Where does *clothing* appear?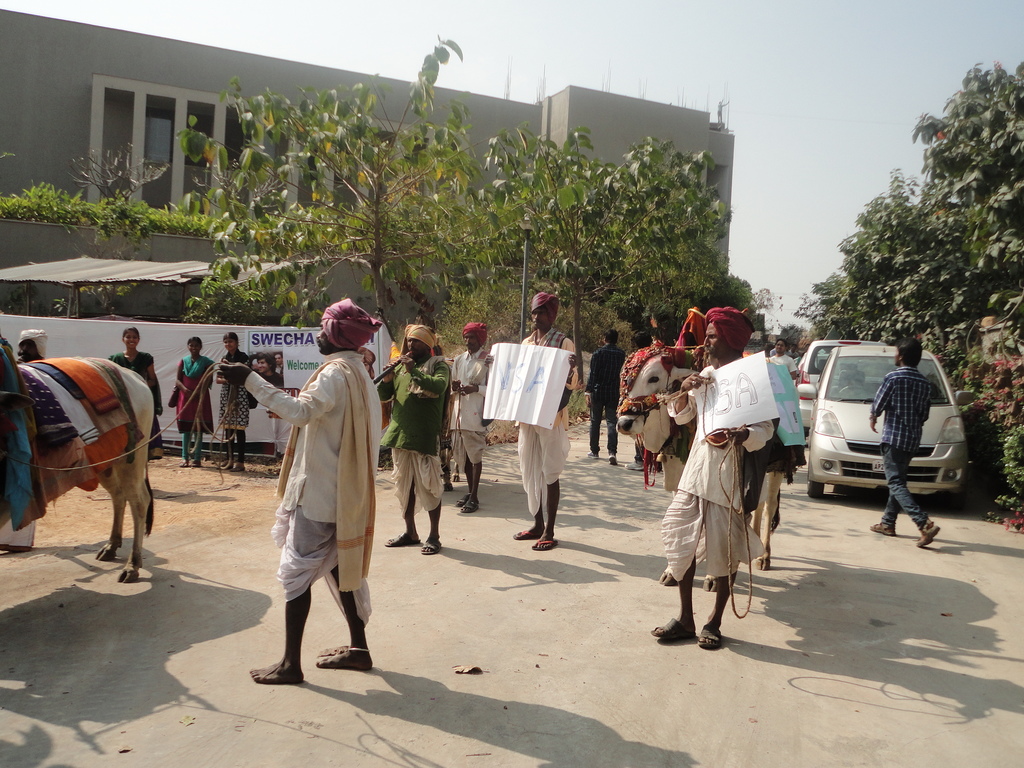
Appears at bbox=[445, 348, 490, 470].
